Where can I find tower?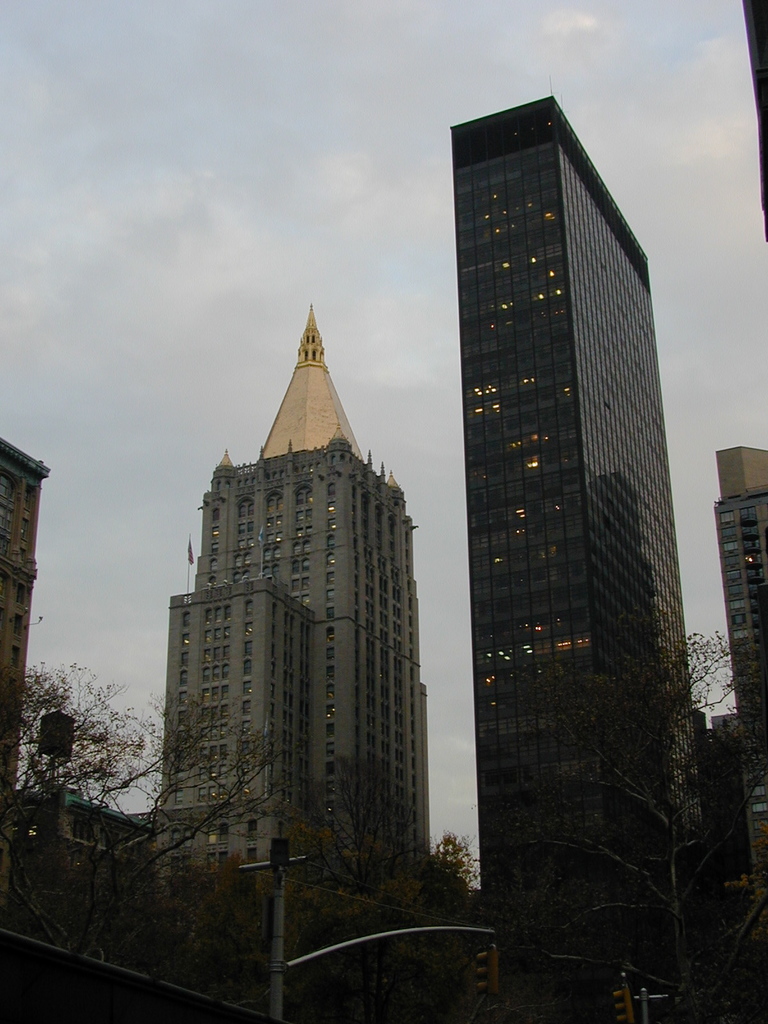
You can find it at select_region(147, 311, 429, 897).
